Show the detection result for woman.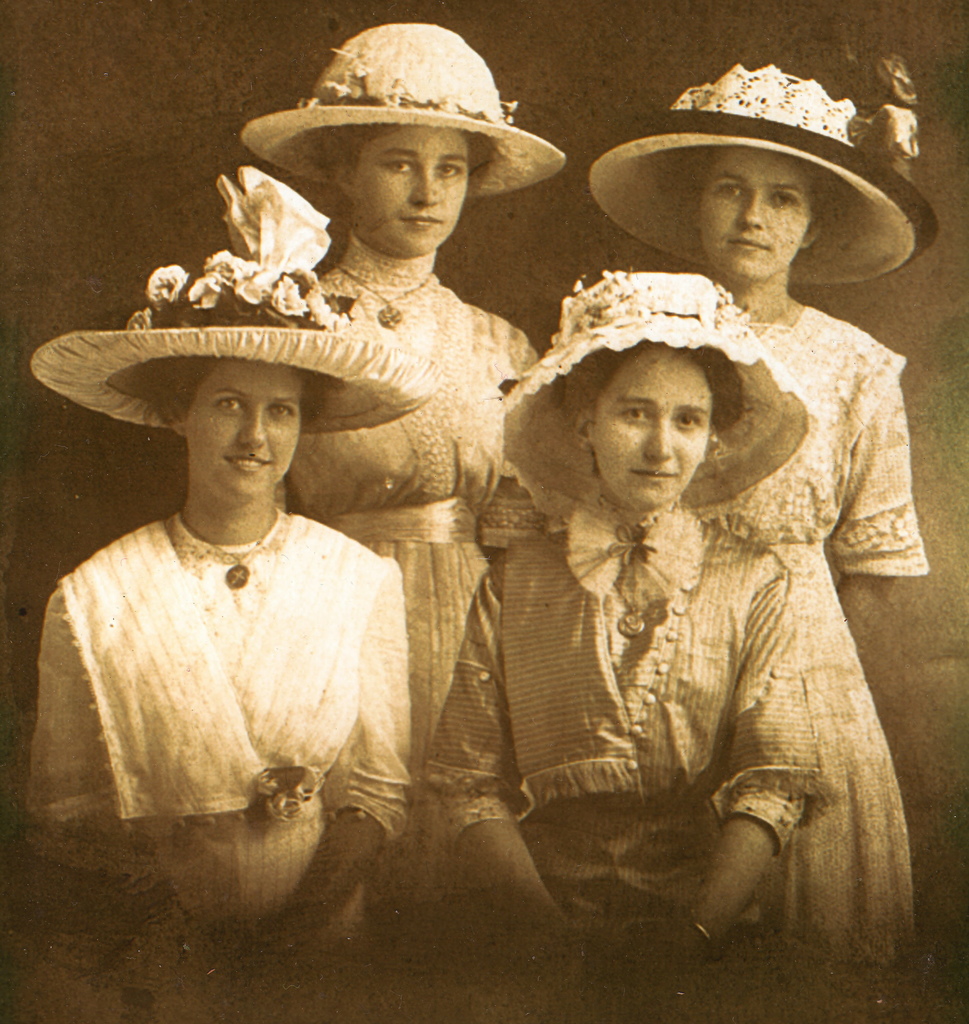
{"left": 27, "top": 339, "right": 448, "bottom": 886}.
